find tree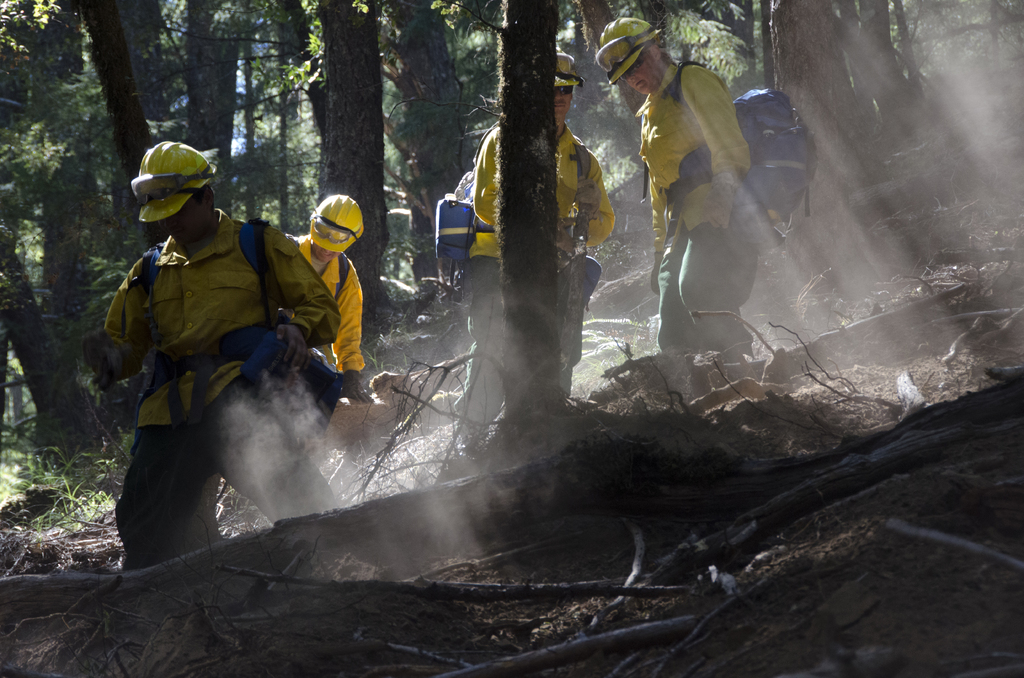
bbox(573, 0, 758, 119)
